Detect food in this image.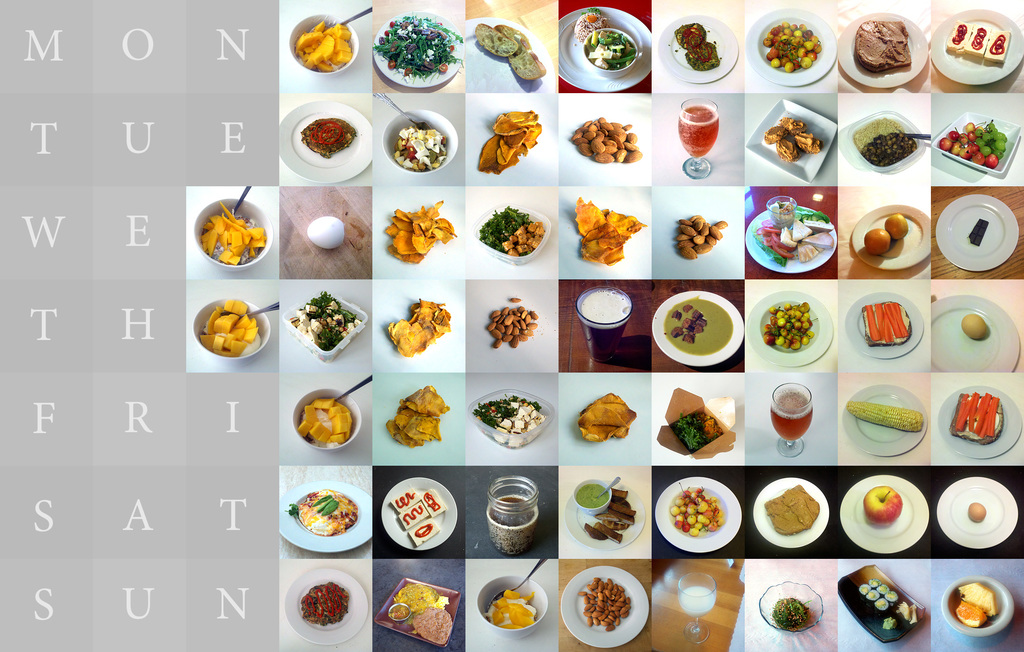
Detection: l=959, t=311, r=986, b=340.
